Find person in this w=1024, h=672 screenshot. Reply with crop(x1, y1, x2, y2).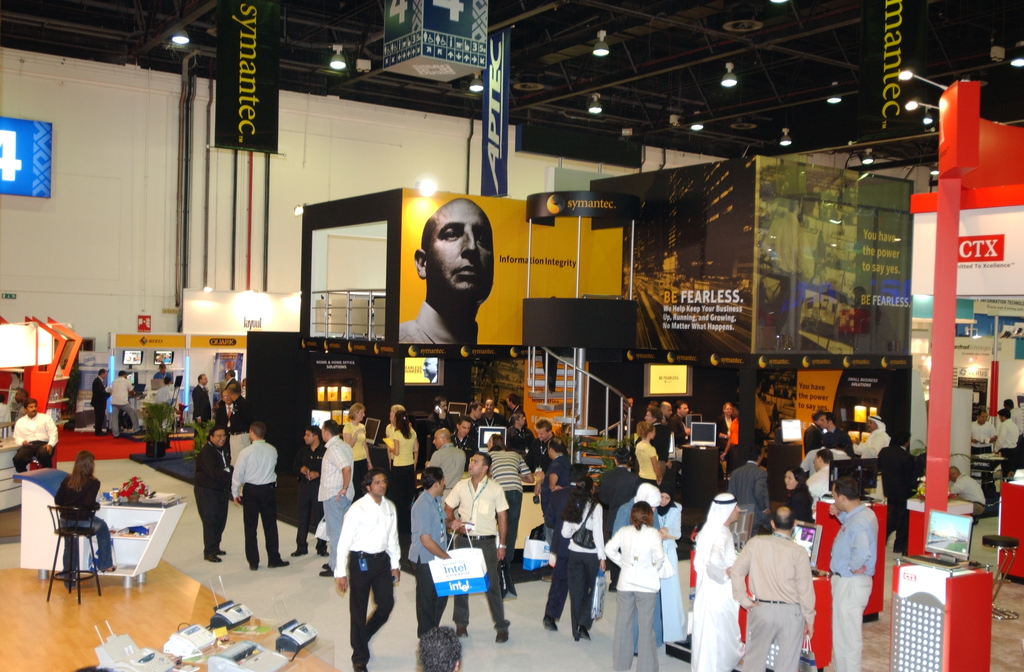
crop(143, 378, 175, 425).
